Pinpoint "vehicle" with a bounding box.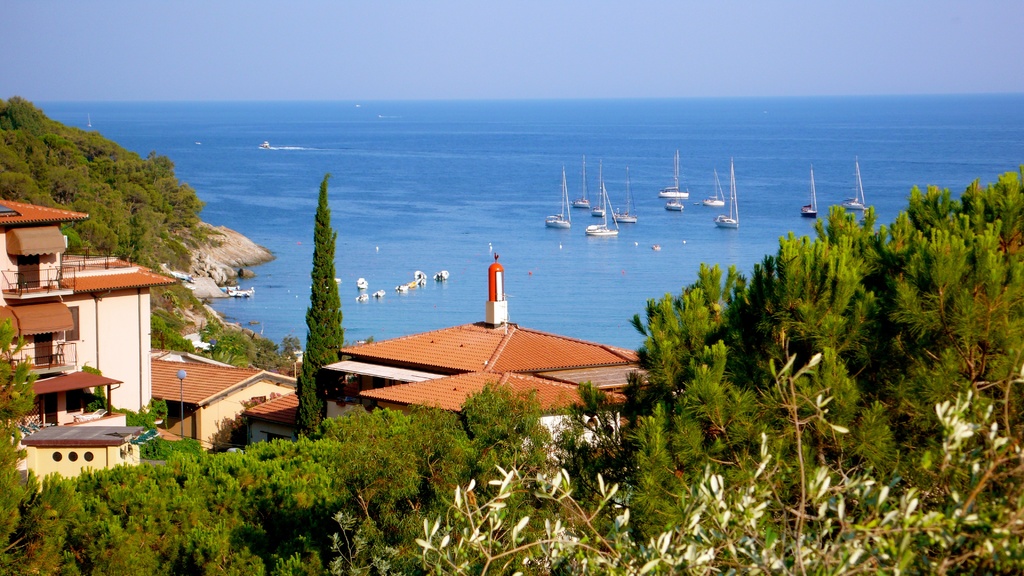
x1=659 y1=161 x2=691 y2=200.
